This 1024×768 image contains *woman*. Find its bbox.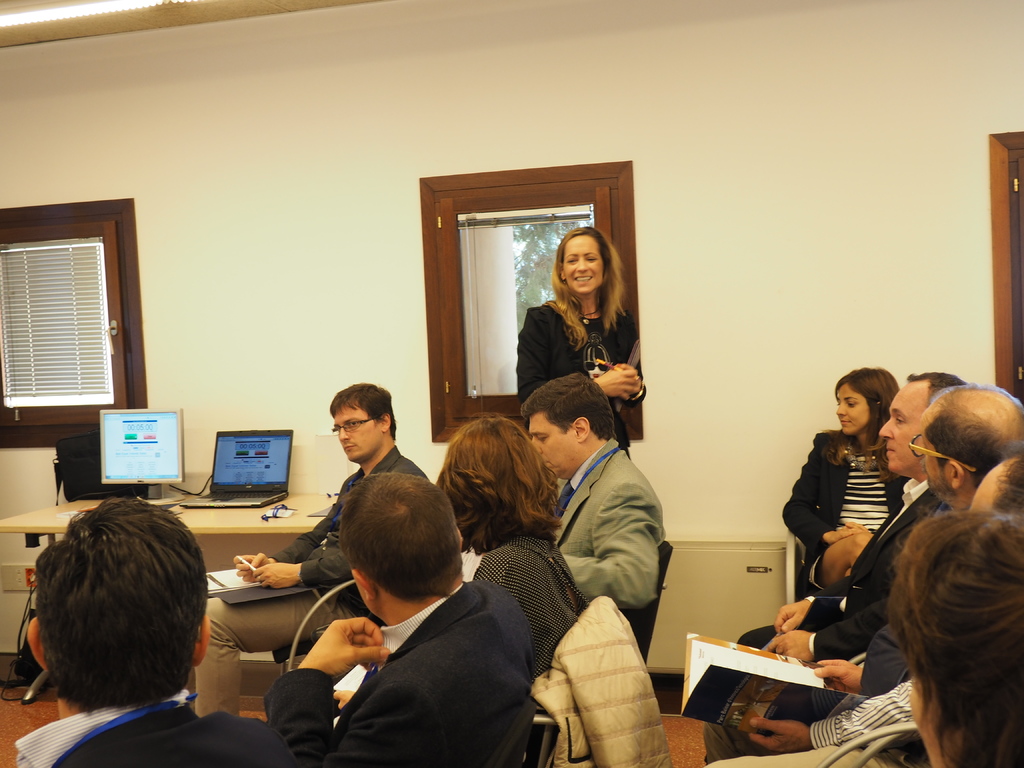
513/226/652/477.
